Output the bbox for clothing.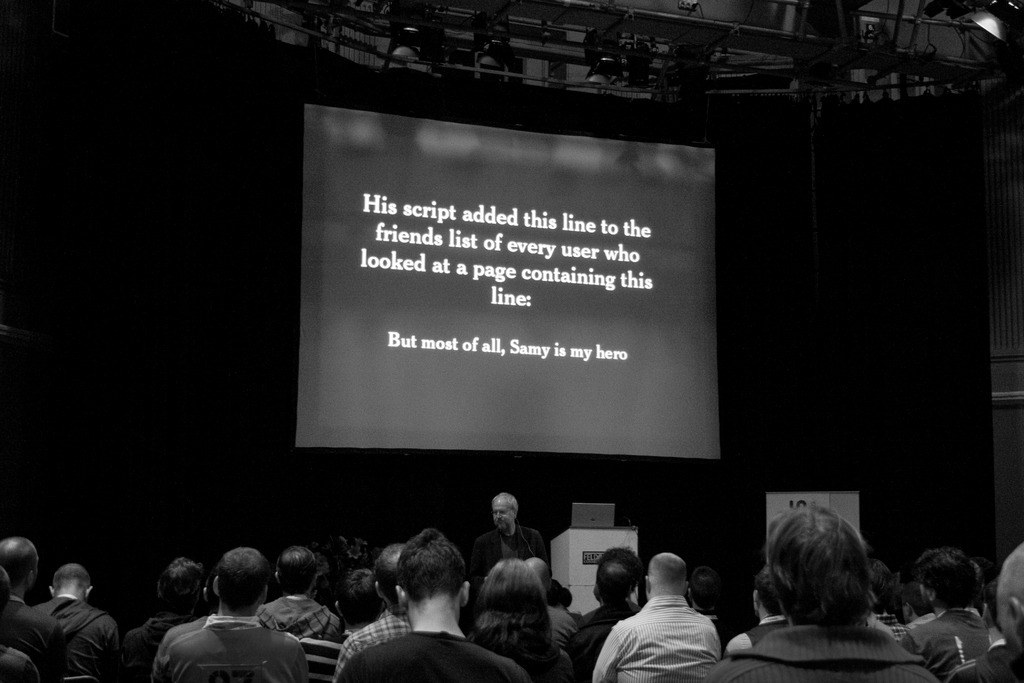
bbox(0, 636, 38, 682).
